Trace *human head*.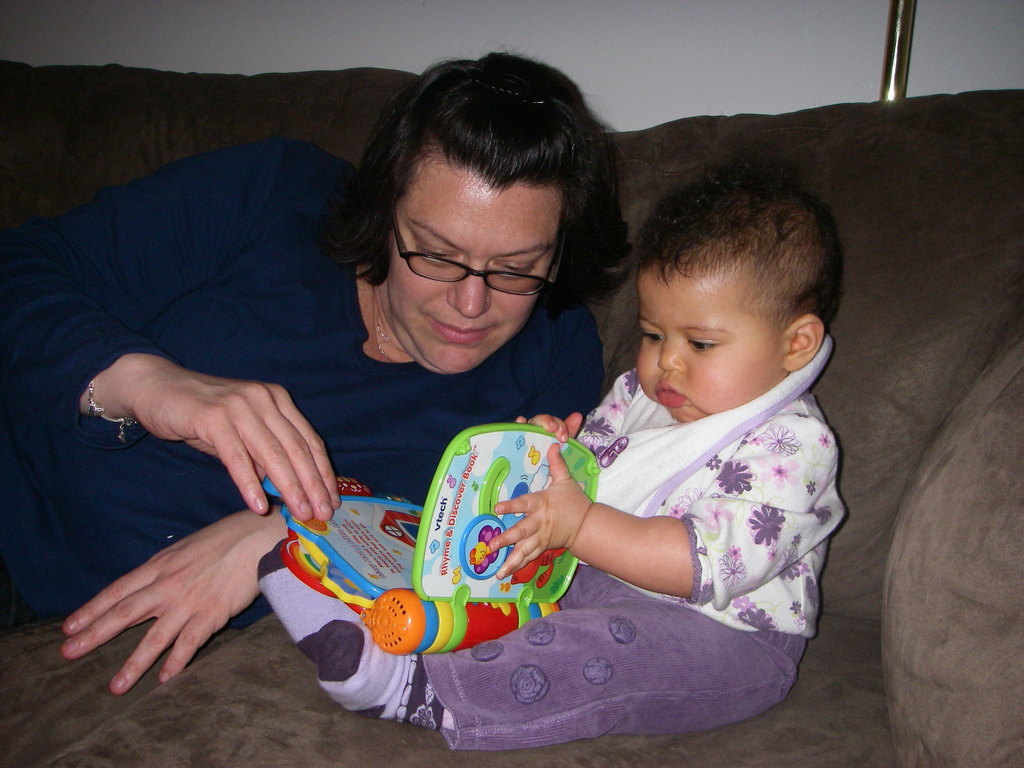
Traced to detection(631, 170, 845, 428).
